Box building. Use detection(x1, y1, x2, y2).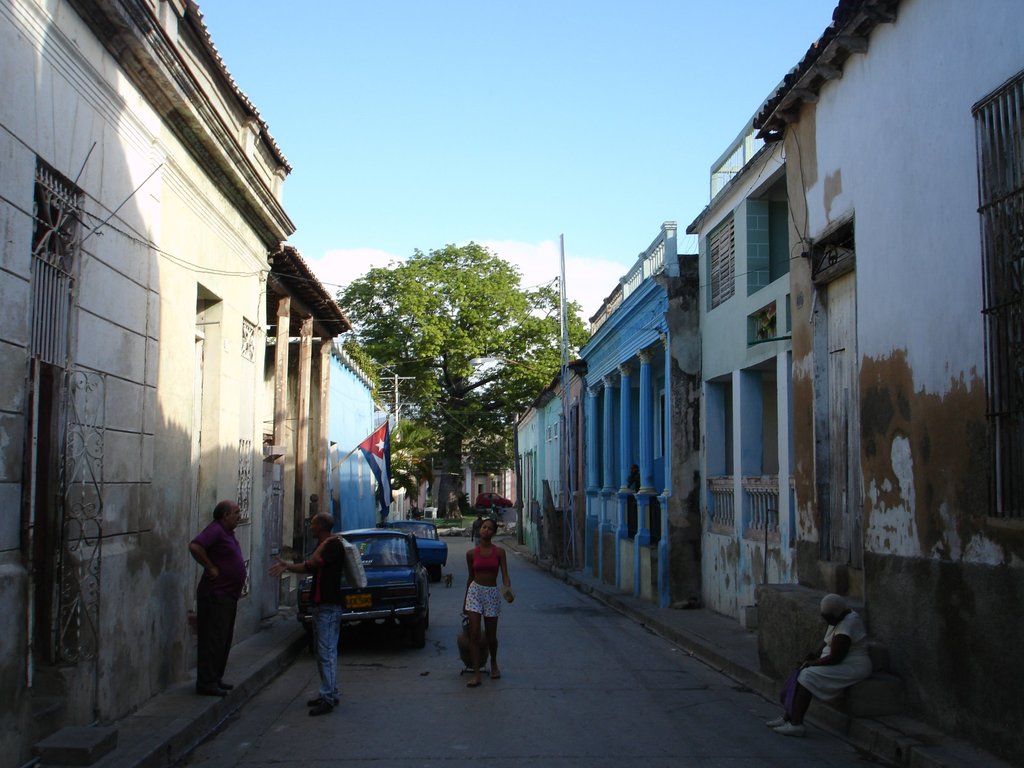
detection(515, 358, 582, 567).
